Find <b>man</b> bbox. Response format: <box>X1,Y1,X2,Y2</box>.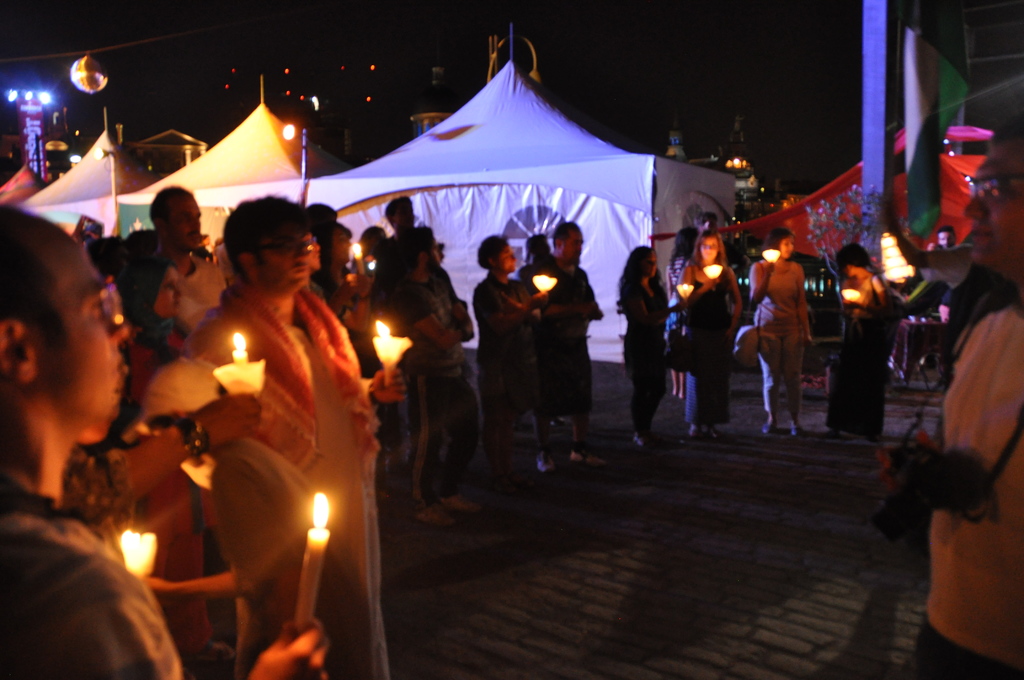
<box>0,198,335,679</box>.
